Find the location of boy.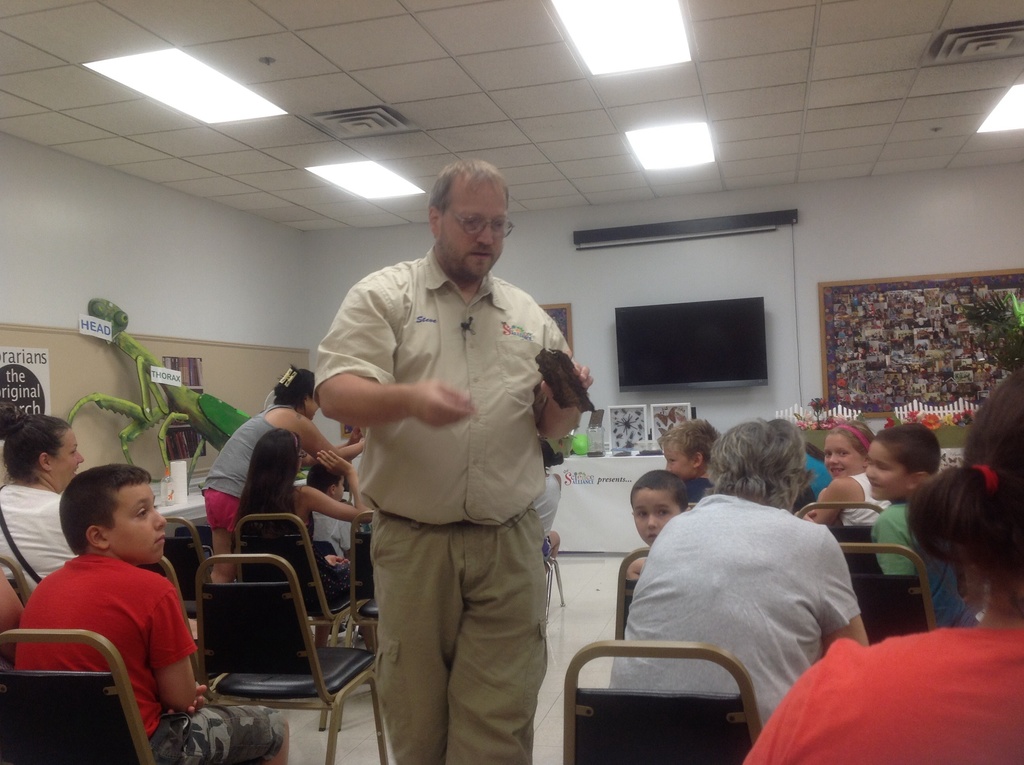
Location: <bbox>625, 470, 687, 596</bbox>.
